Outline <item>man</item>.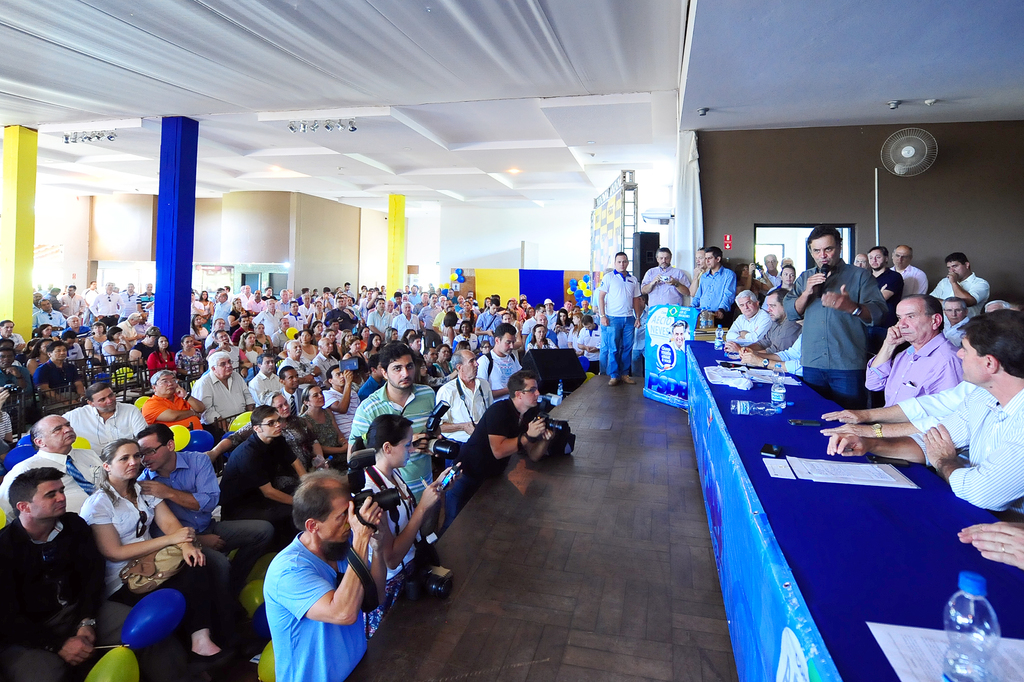
Outline: region(687, 241, 734, 320).
